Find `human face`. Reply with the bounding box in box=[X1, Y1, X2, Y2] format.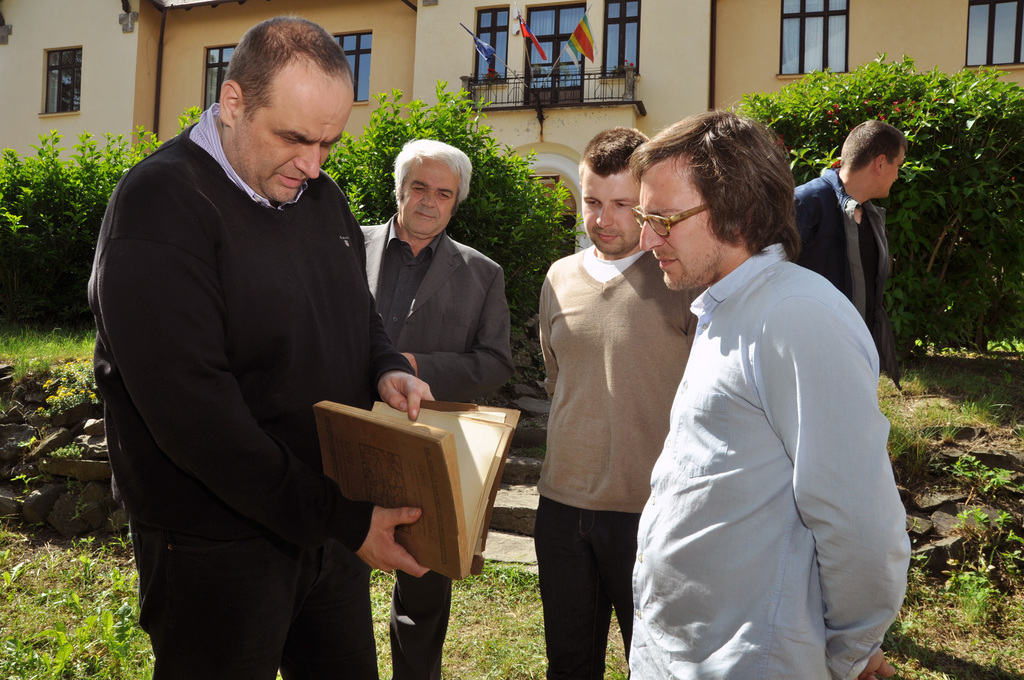
box=[397, 155, 461, 235].
